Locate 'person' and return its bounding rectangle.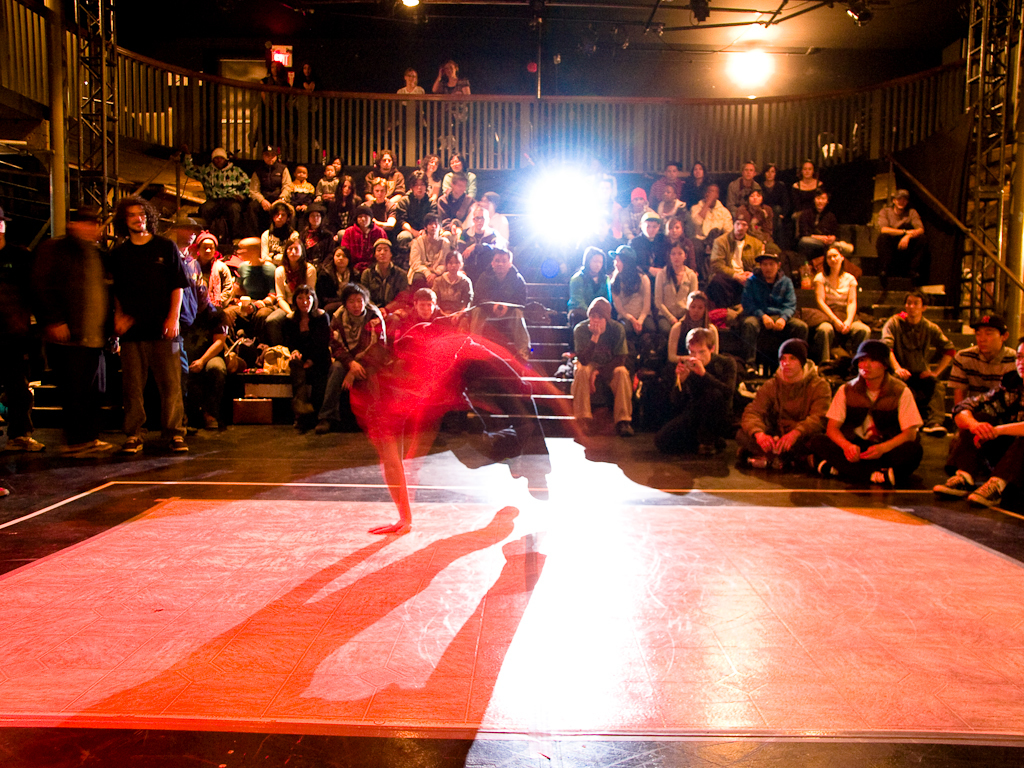
pyautogui.locateOnScreen(786, 182, 838, 256).
